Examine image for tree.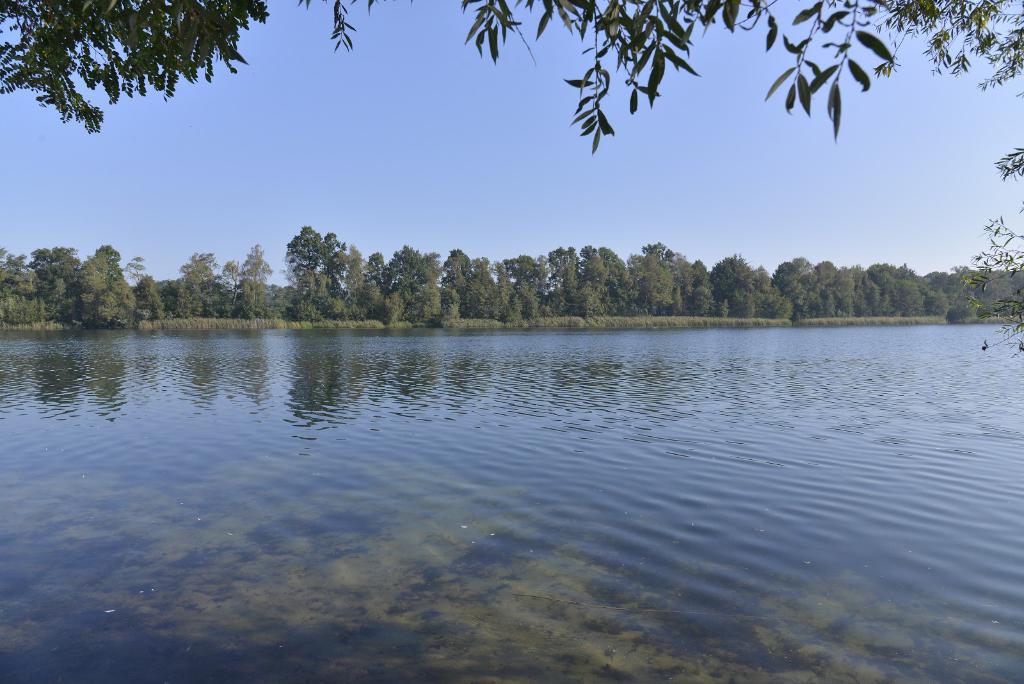
Examination result: crop(0, 0, 1023, 371).
